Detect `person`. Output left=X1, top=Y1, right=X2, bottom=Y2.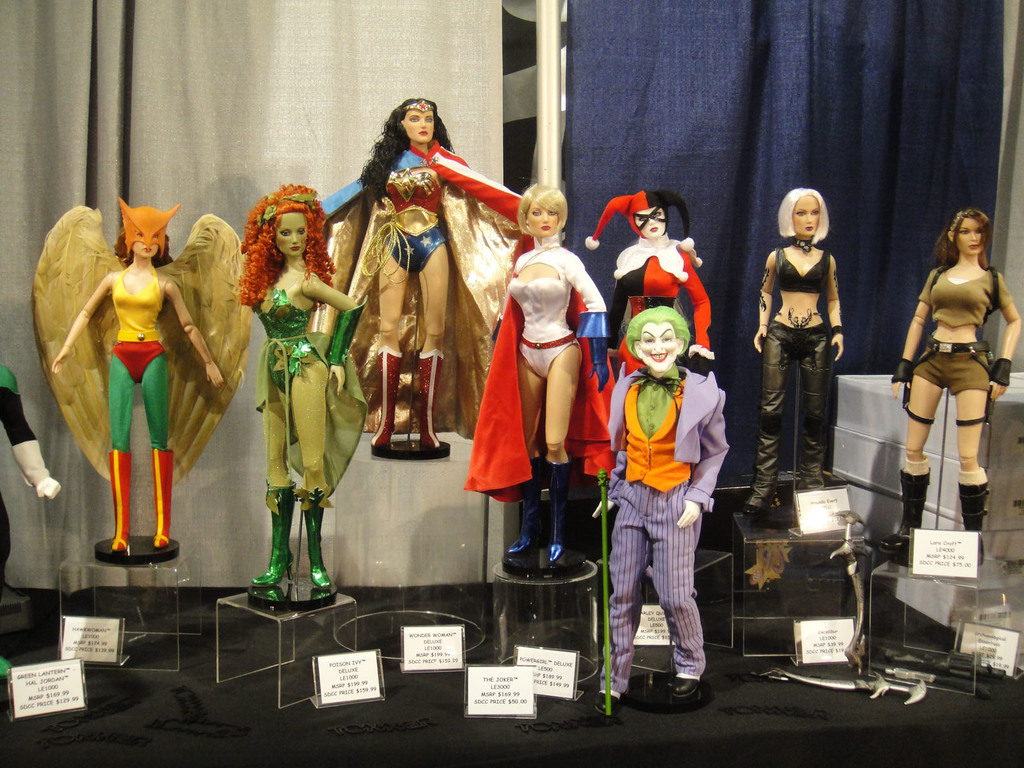
left=764, top=183, right=863, bottom=508.
